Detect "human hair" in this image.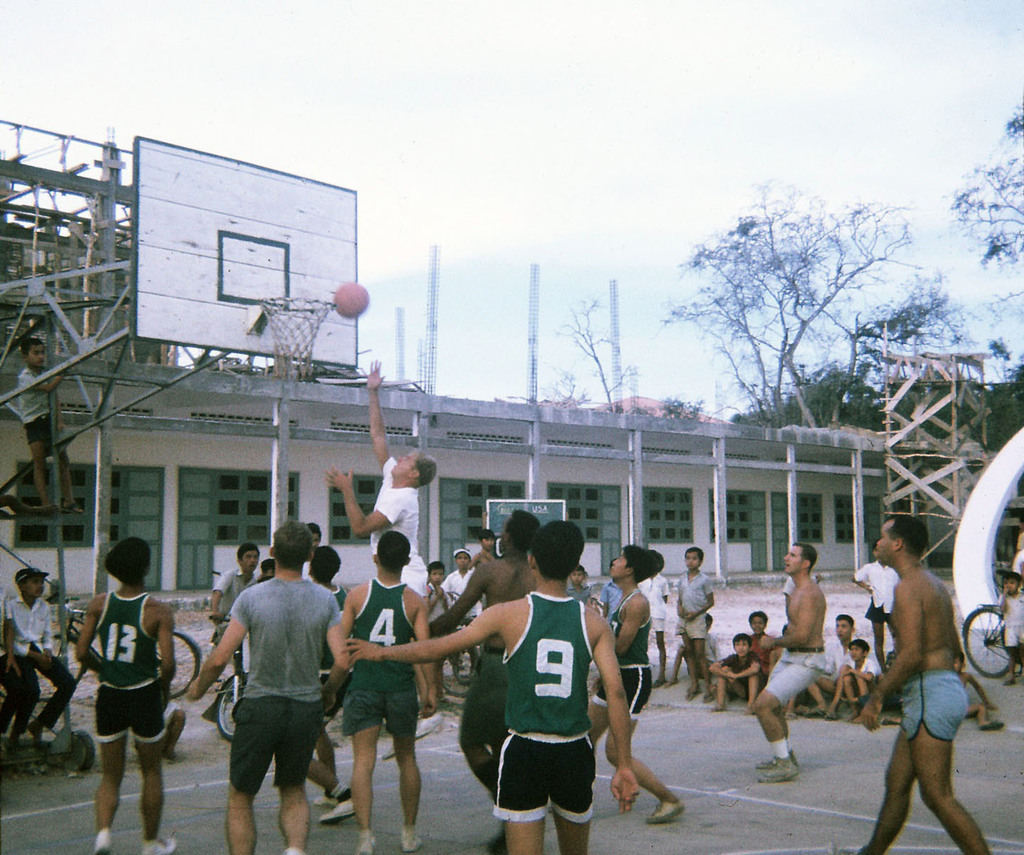
Detection: 105,534,152,586.
